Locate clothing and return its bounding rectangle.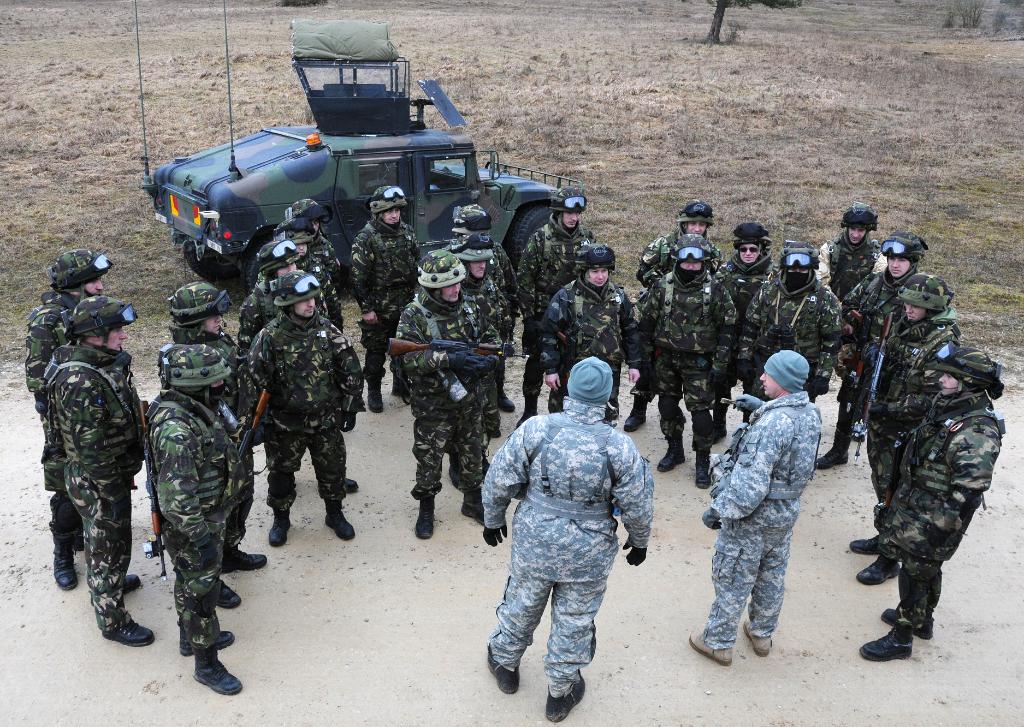
Rect(842, 268, 920, 385).
